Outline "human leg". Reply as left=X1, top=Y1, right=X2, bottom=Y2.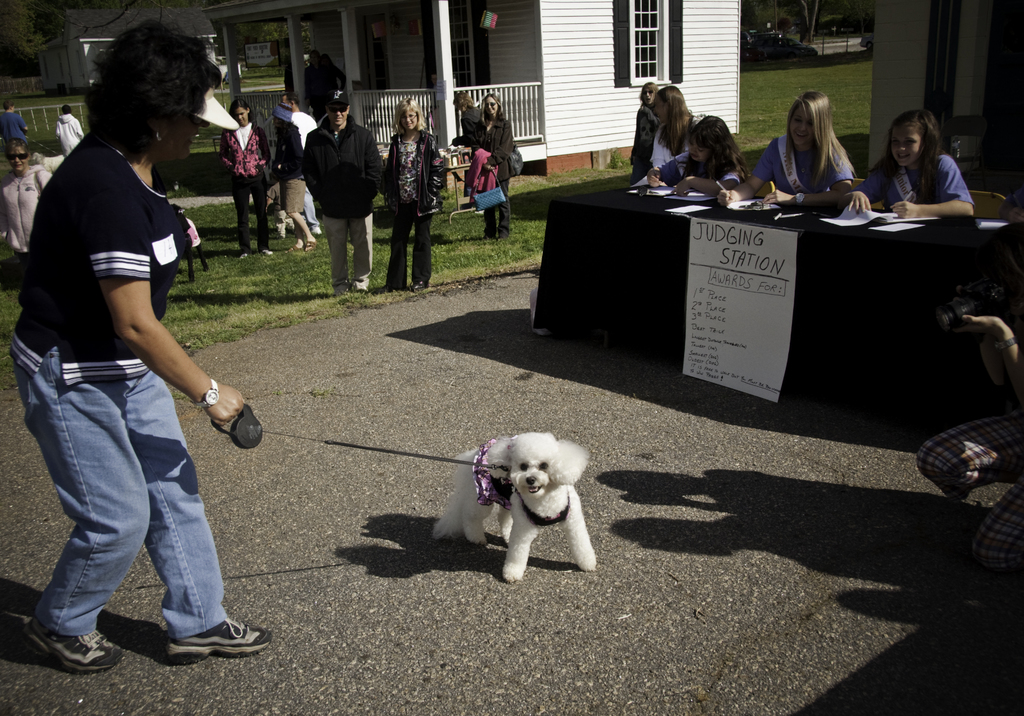
left=413, top=203, right=431, bottom=290.
